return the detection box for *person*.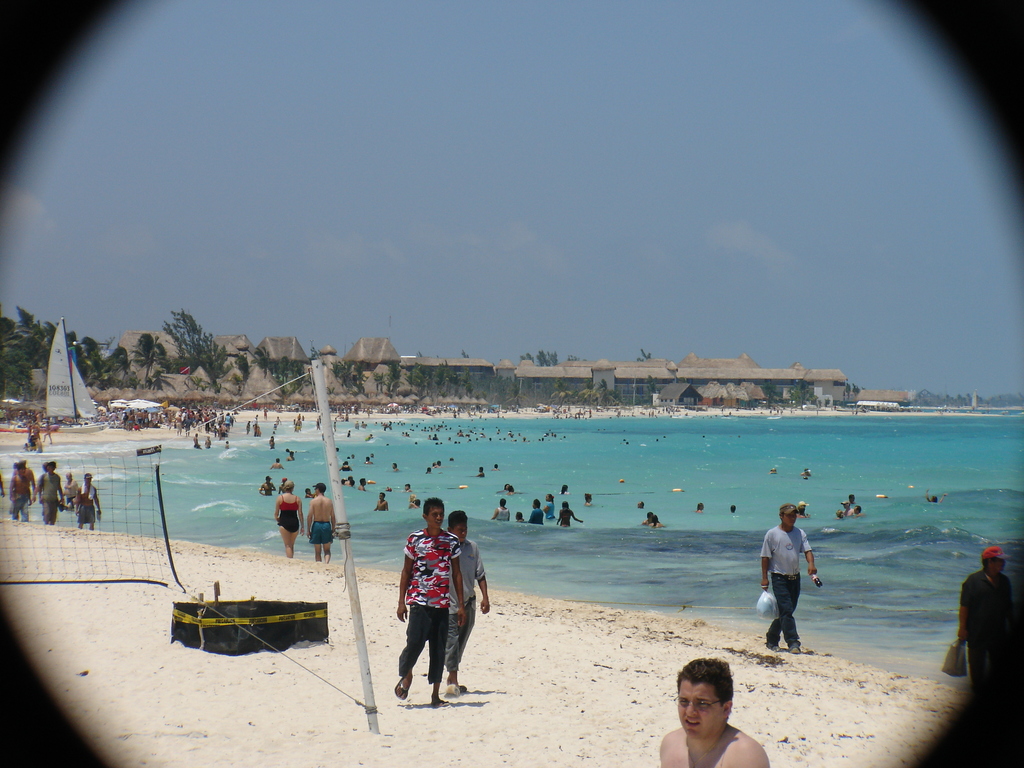
locate(355, 422, 358, 428).
